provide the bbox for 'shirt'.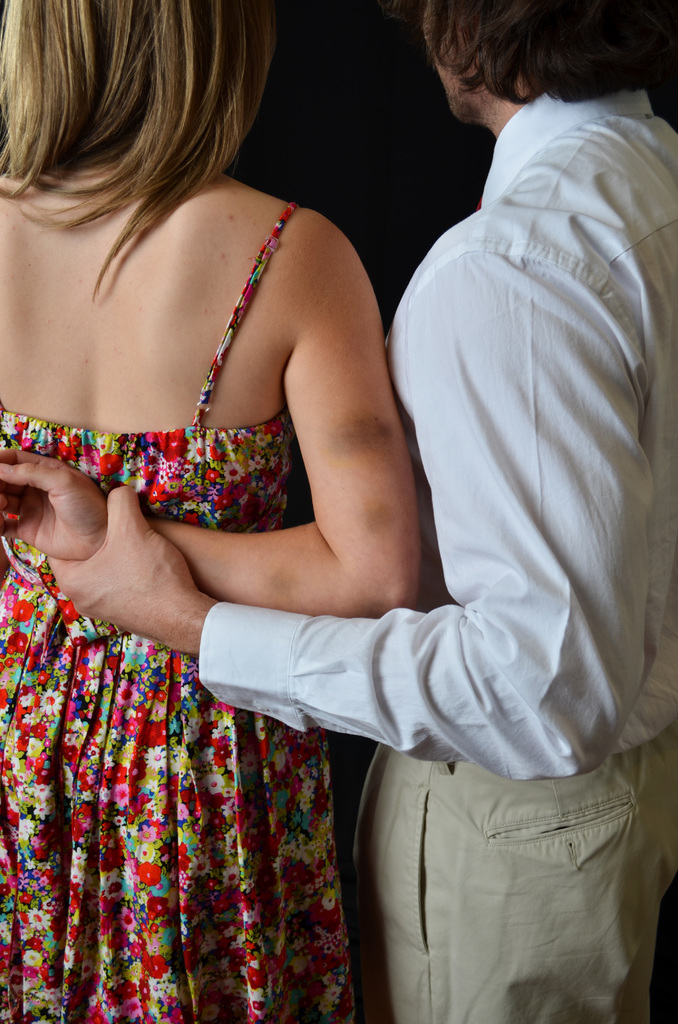
x1=195, y1=89, x2=659, y2=898.
